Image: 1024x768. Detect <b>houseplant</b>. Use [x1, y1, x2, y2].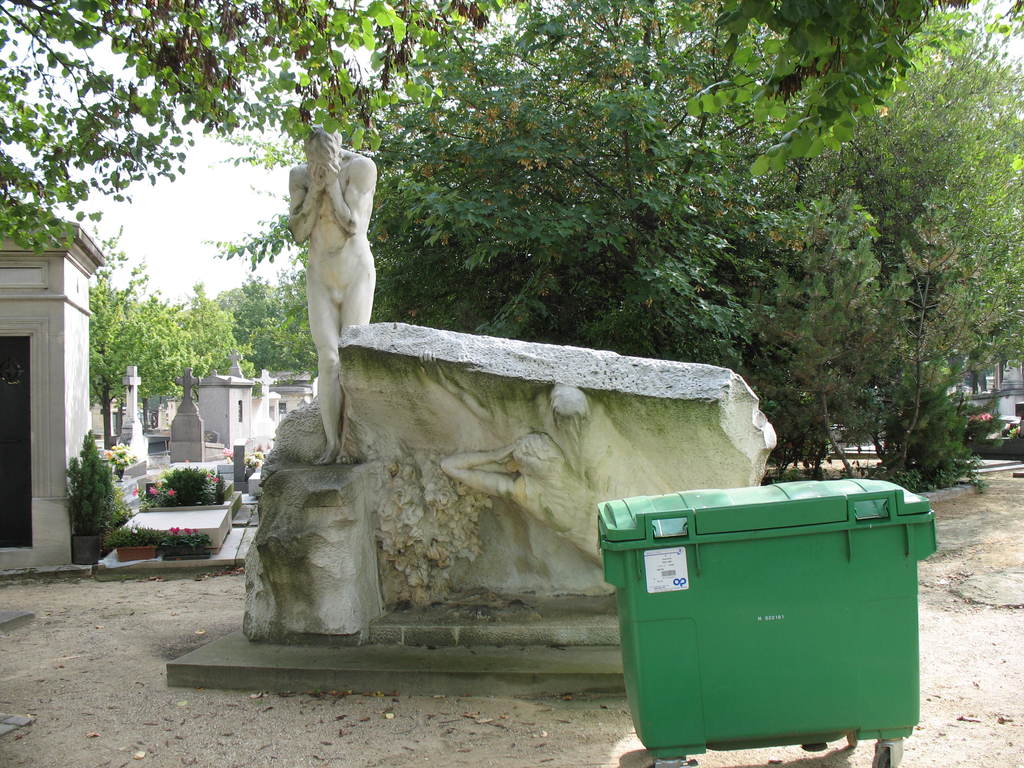
[157, 522, 212, 563].
